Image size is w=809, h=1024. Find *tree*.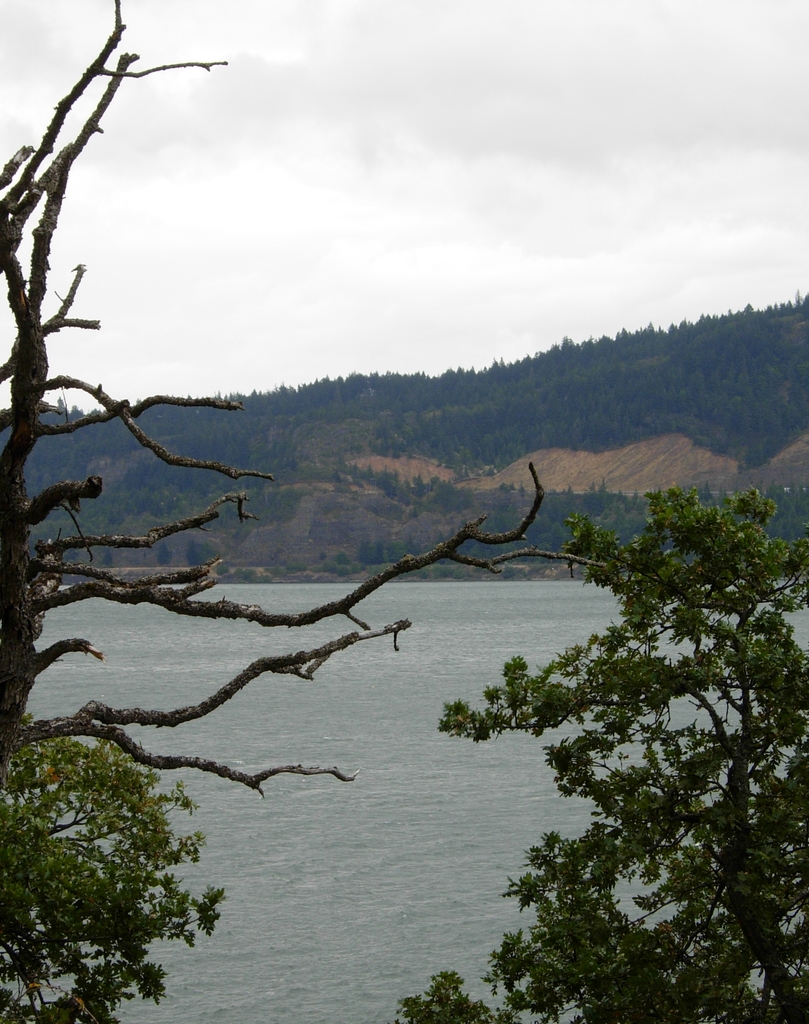
locate(0, 0, 617, 1023).
